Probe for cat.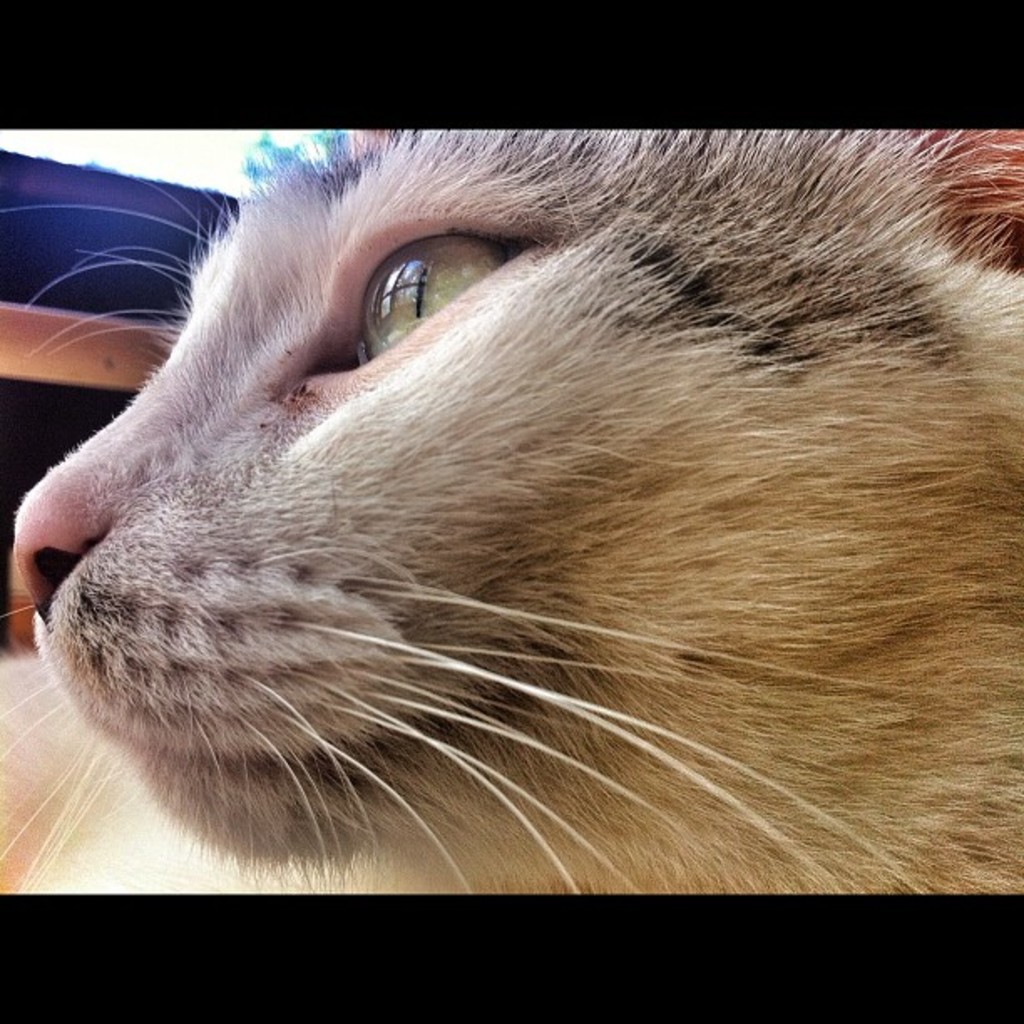
Probe result: l=12, t=127, r=1022, b=924.
